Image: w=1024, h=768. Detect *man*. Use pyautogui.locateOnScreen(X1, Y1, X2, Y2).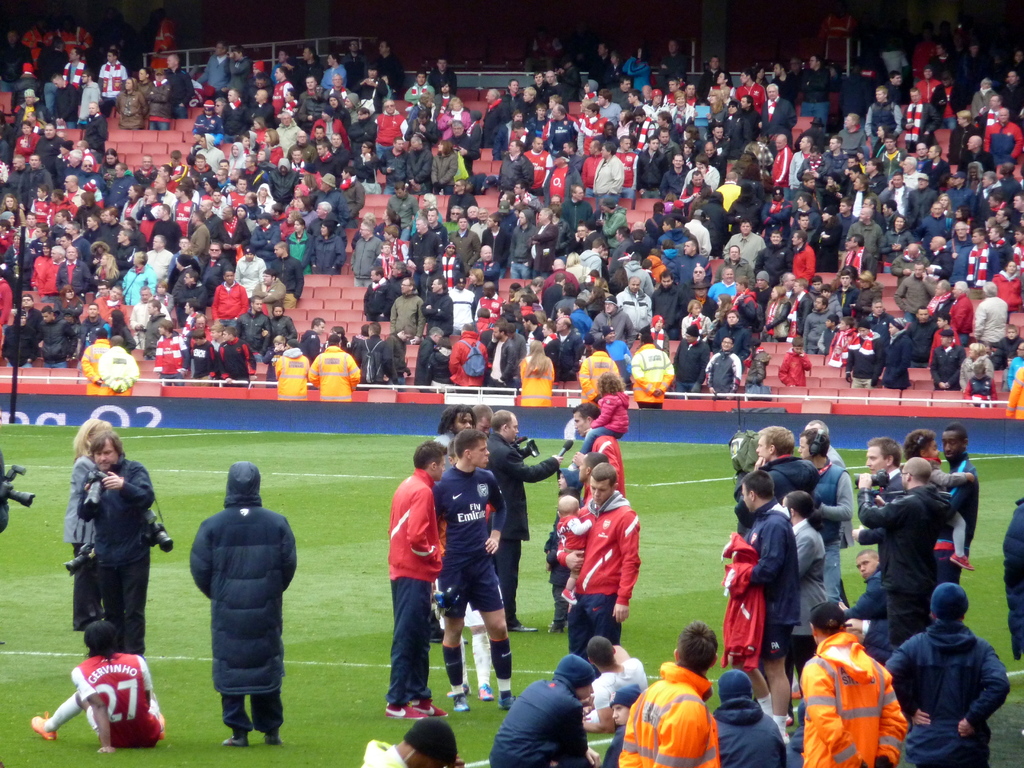
pyautogui.locateOnScreen(470, 208, 492, 238).
